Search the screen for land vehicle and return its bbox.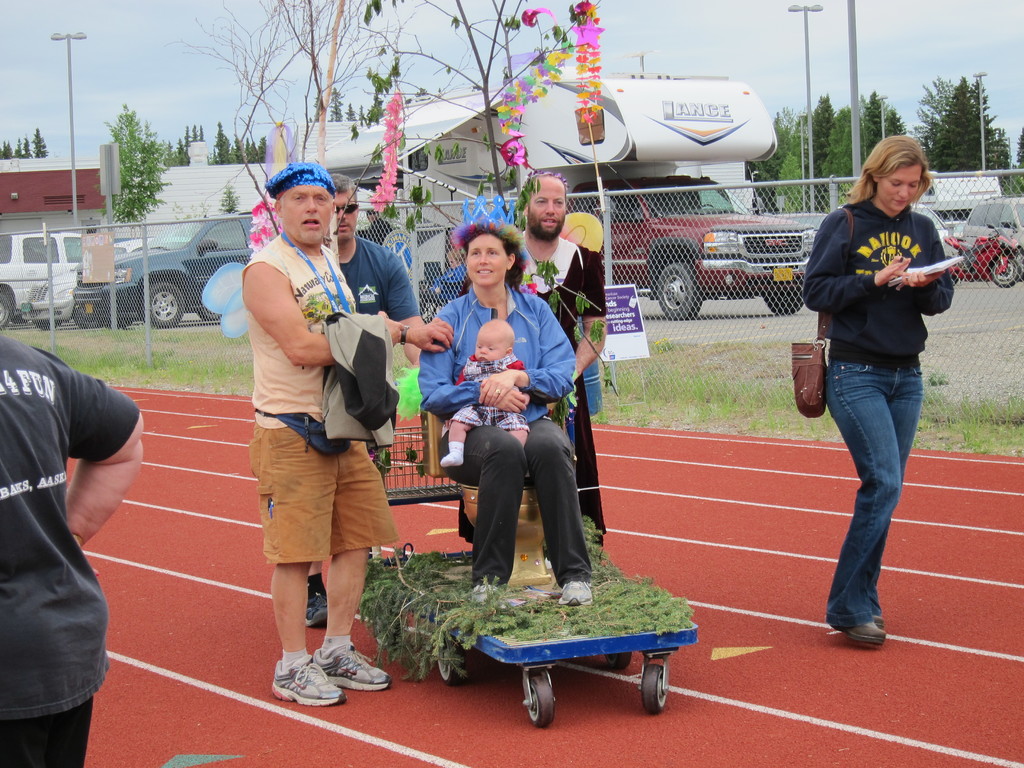
Found: region(950, 225, 1019, 289).
